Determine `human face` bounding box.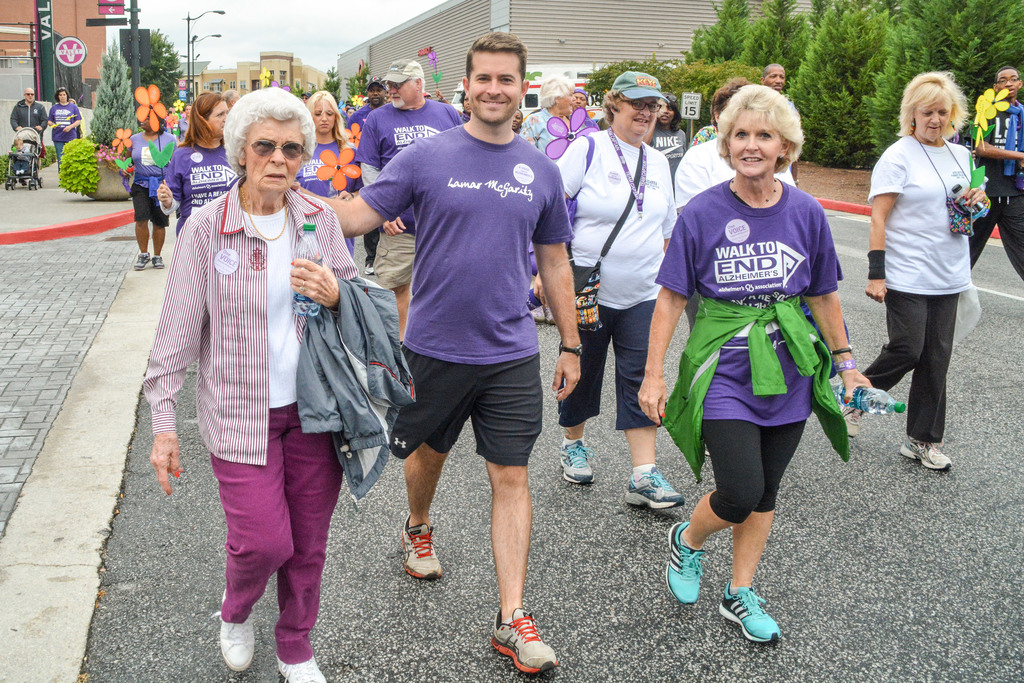
Determined: <box>24,90,35,102</box>.
